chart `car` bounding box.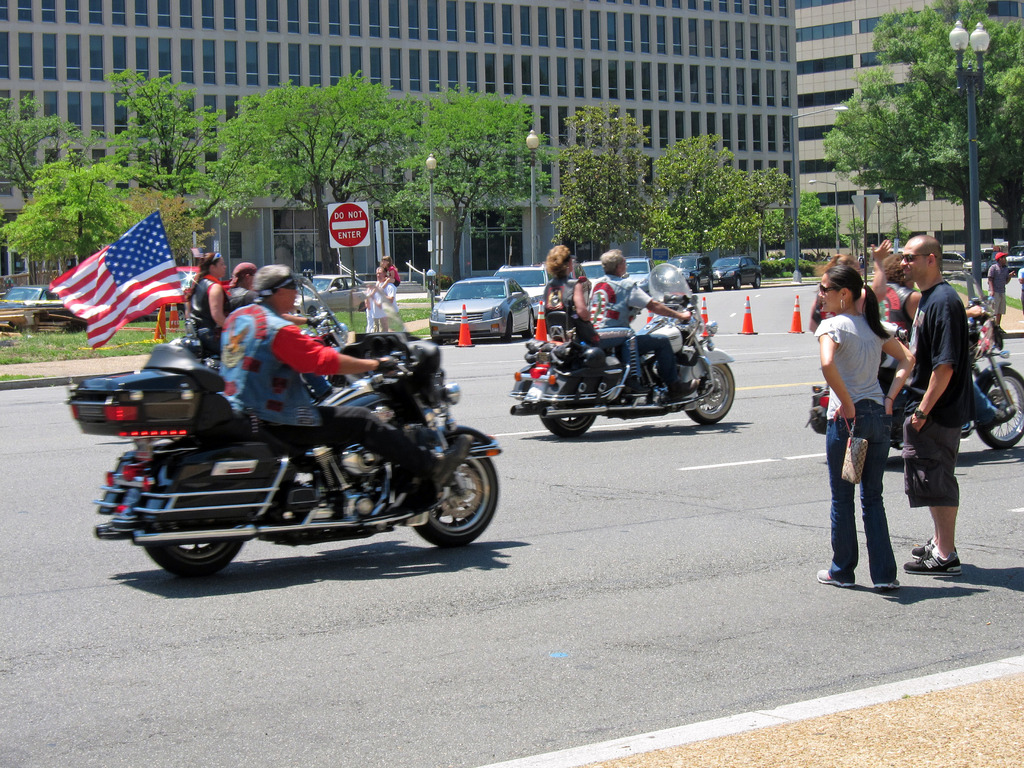
Charted: {"x1": 627, "y1": 259, "x2": 652, "y2": 300}.
